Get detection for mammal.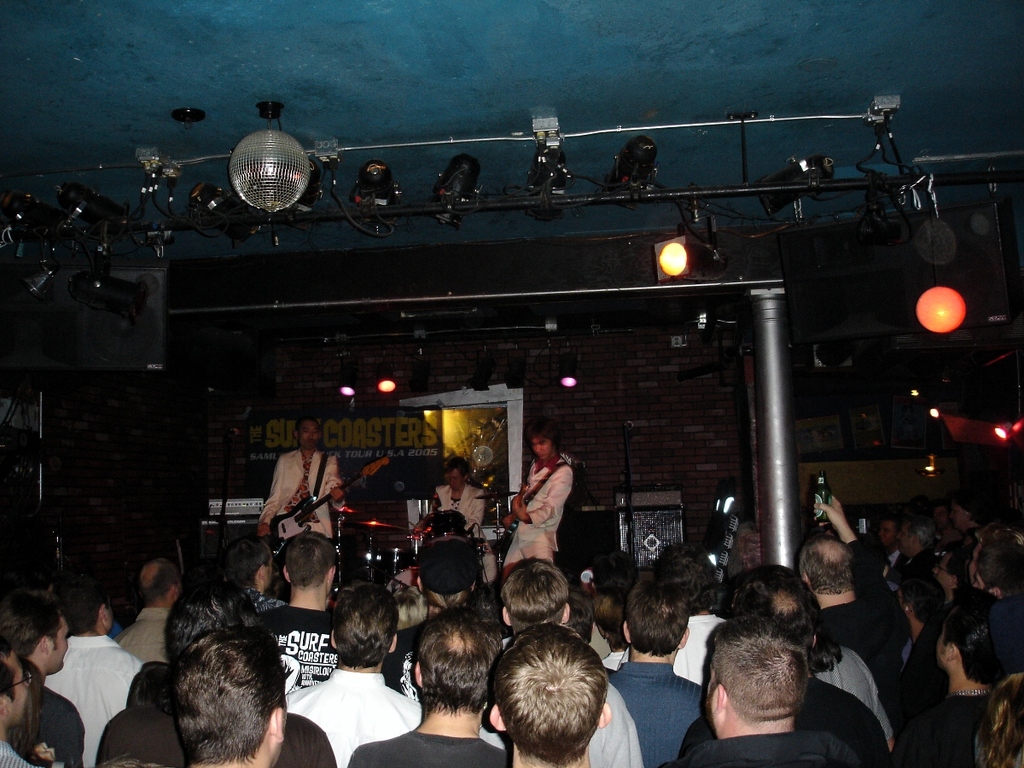
Detection: left=129, top=611, right=301, bottom=767.
